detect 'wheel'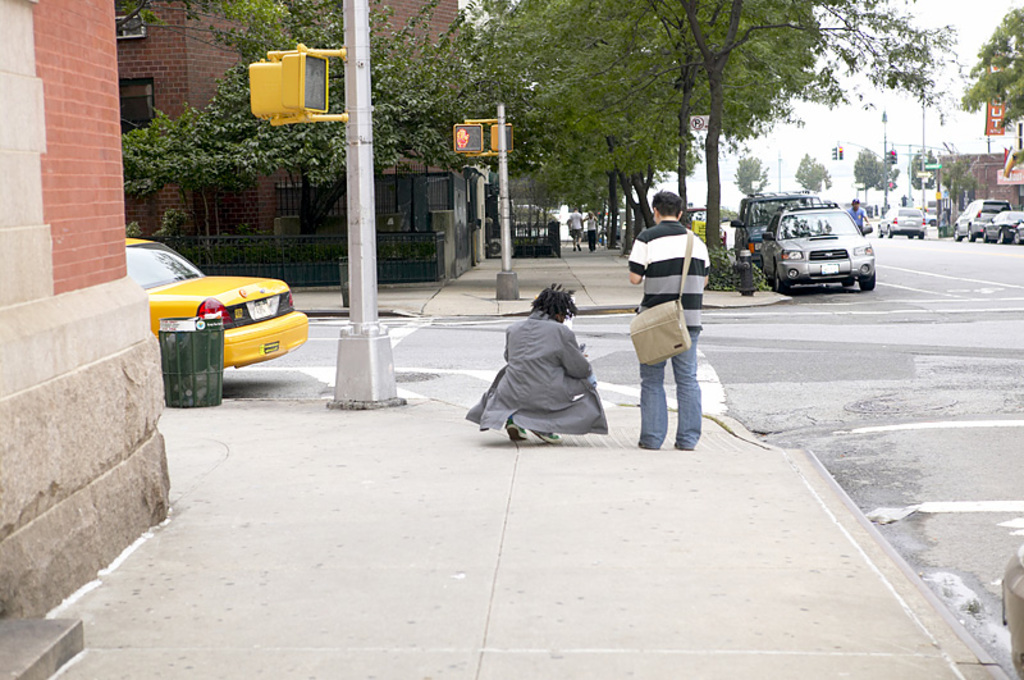
[x1=842, y1=275, x2=854, y2=287]
